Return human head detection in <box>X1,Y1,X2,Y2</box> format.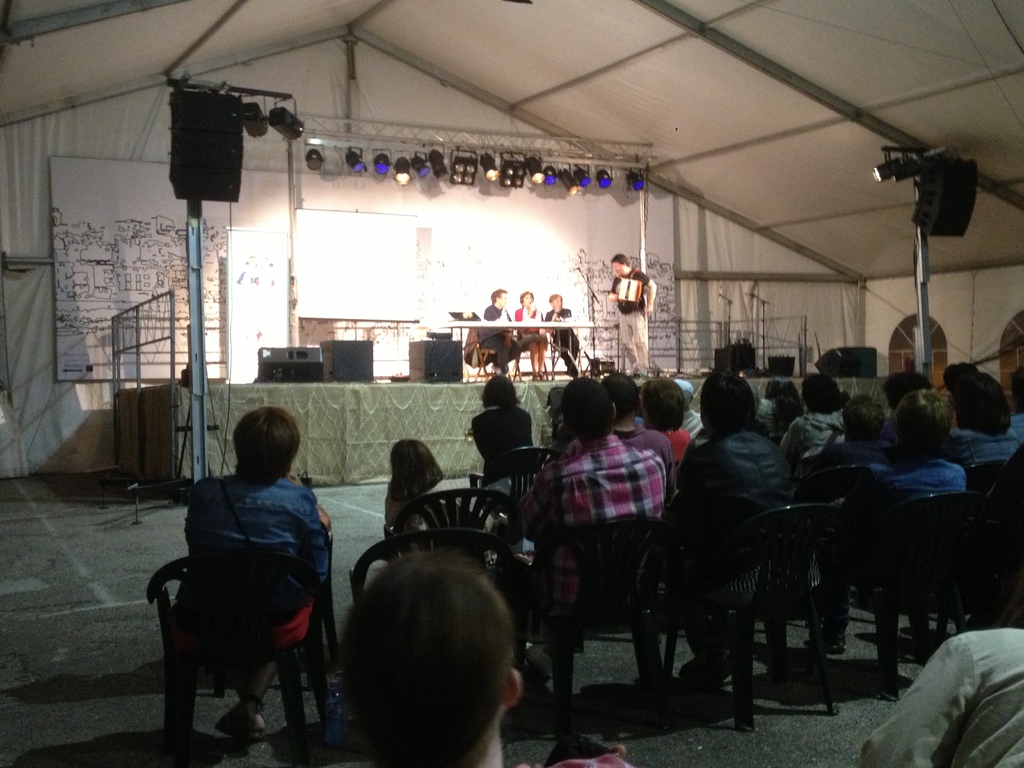
<box>481,374,522,410</box>.
